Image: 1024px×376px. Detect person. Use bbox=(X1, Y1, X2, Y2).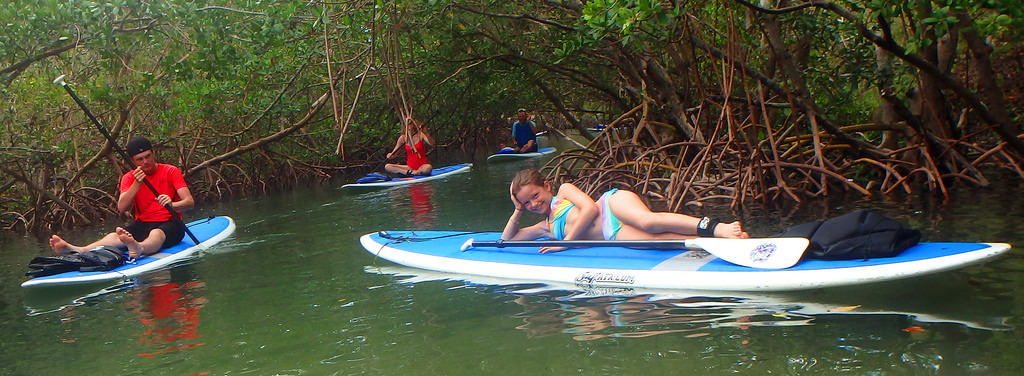
bbox=(497, 168, 751, 257).
